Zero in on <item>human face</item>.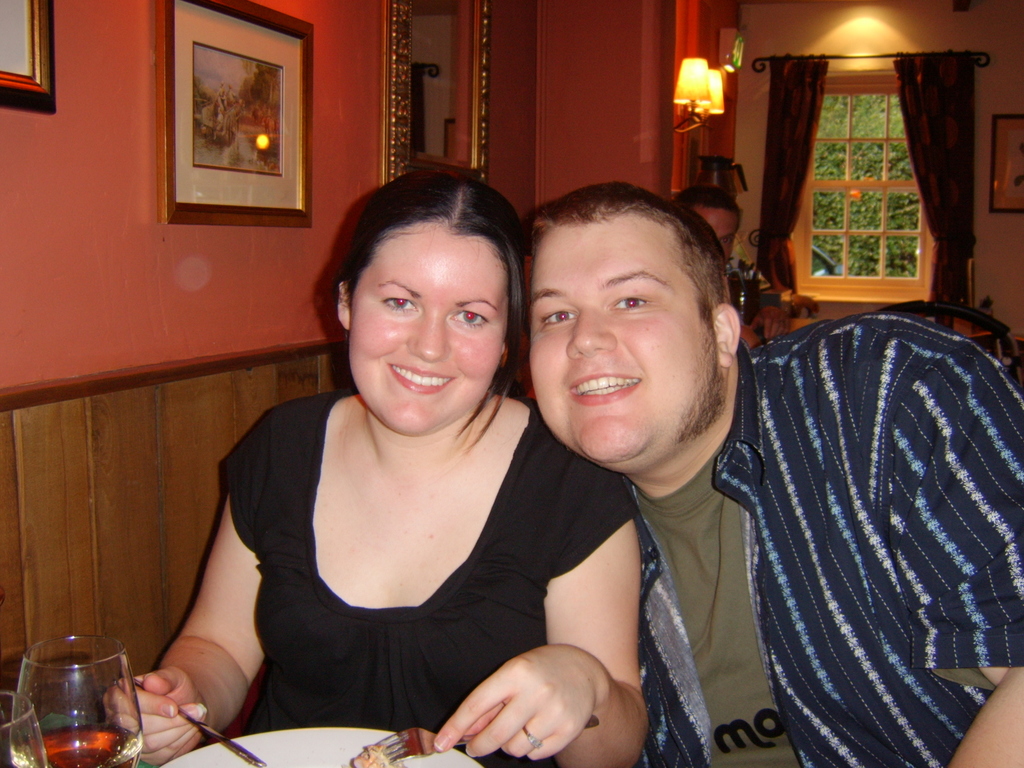
Zeroed in: pyautogui.locateOnScreen(350, 227, 508, 435).
